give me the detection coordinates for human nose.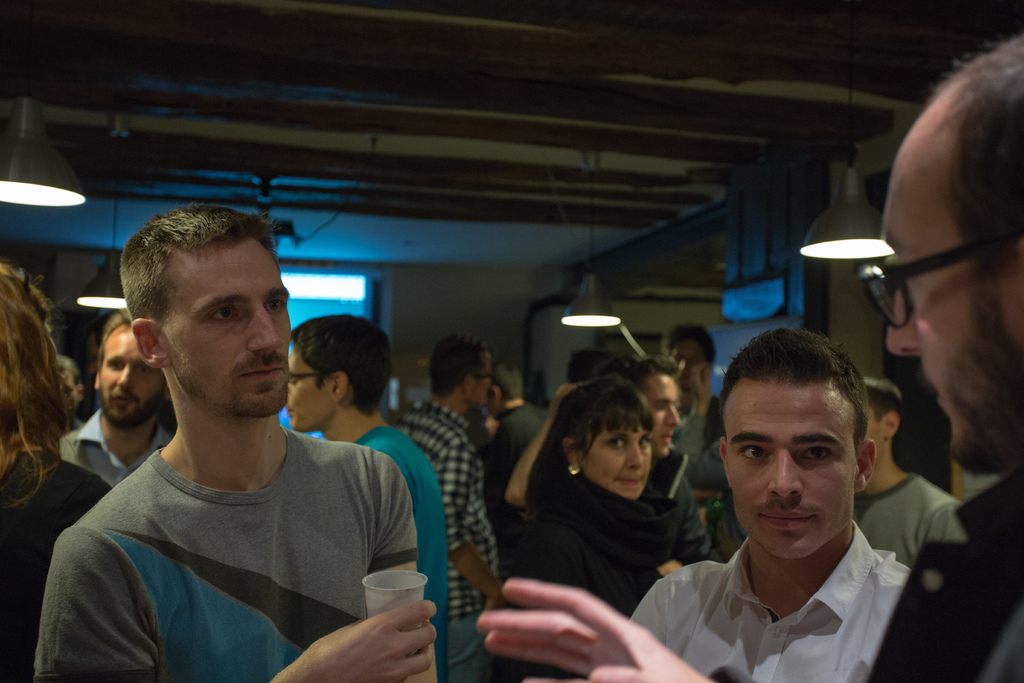
region(246, 306, 283, 358).
